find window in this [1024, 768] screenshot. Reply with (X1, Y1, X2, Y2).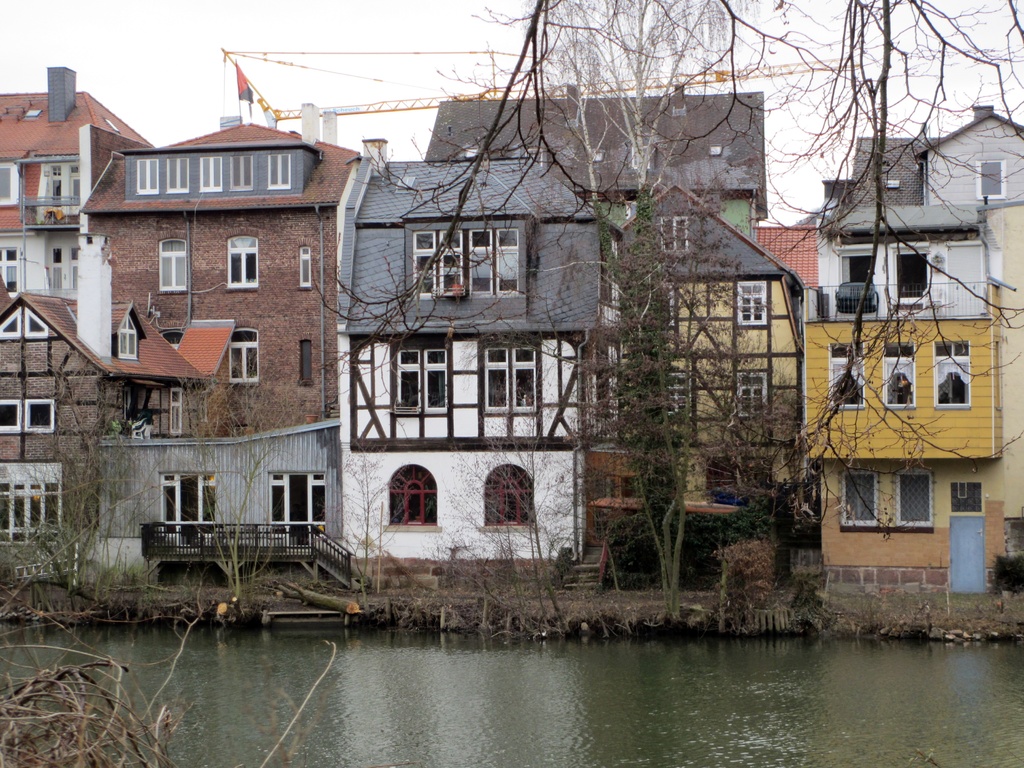
(155, 237, 187, 291).
